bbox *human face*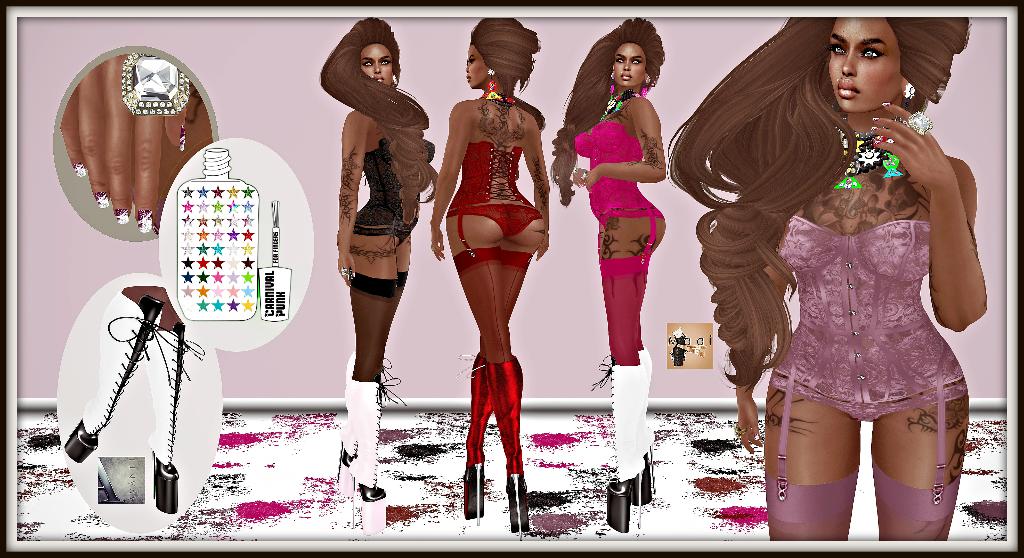
(828,15,902,113)
